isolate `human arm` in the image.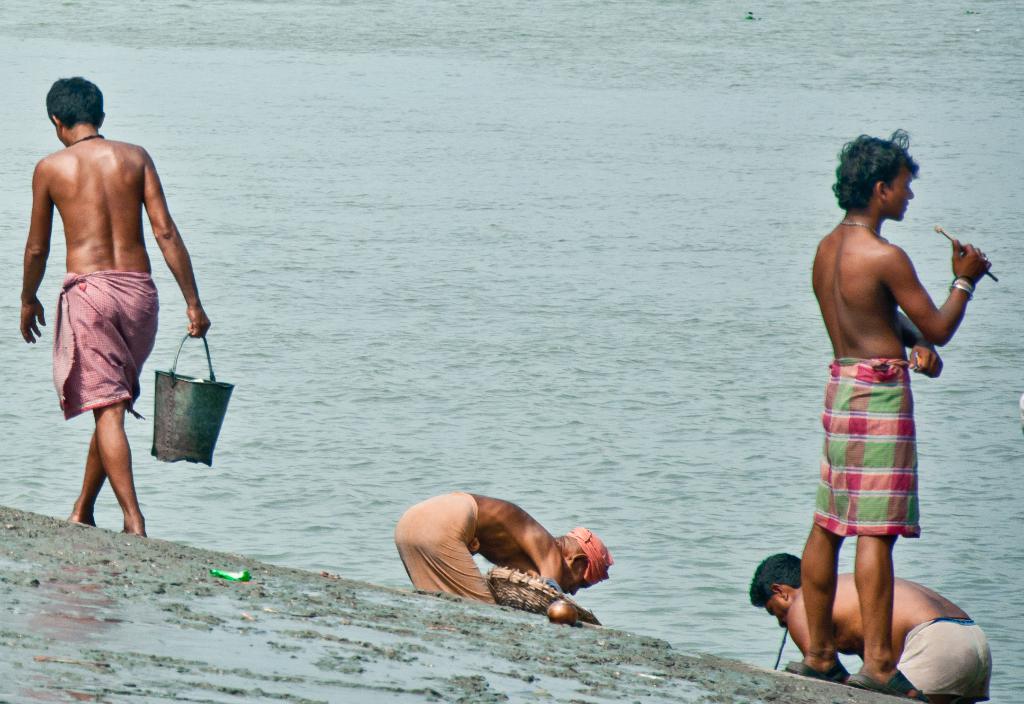
Isolated region: rect(527, 534, 572, 612).
